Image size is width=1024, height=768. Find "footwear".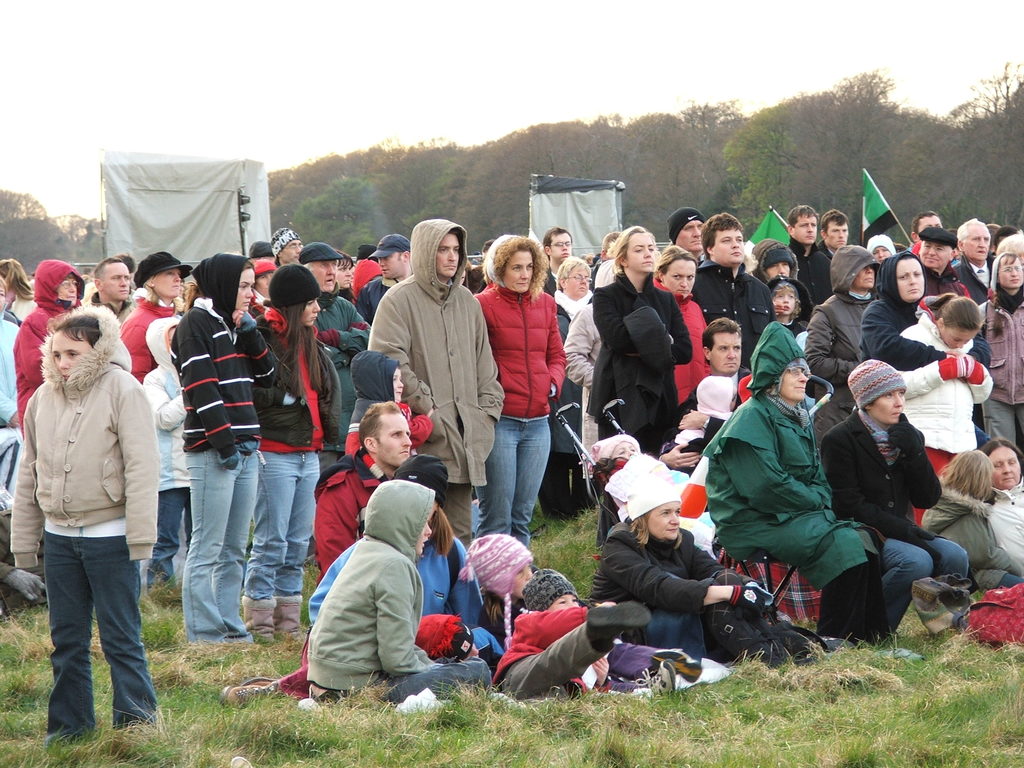
rect(218, 680, 285, 712).
